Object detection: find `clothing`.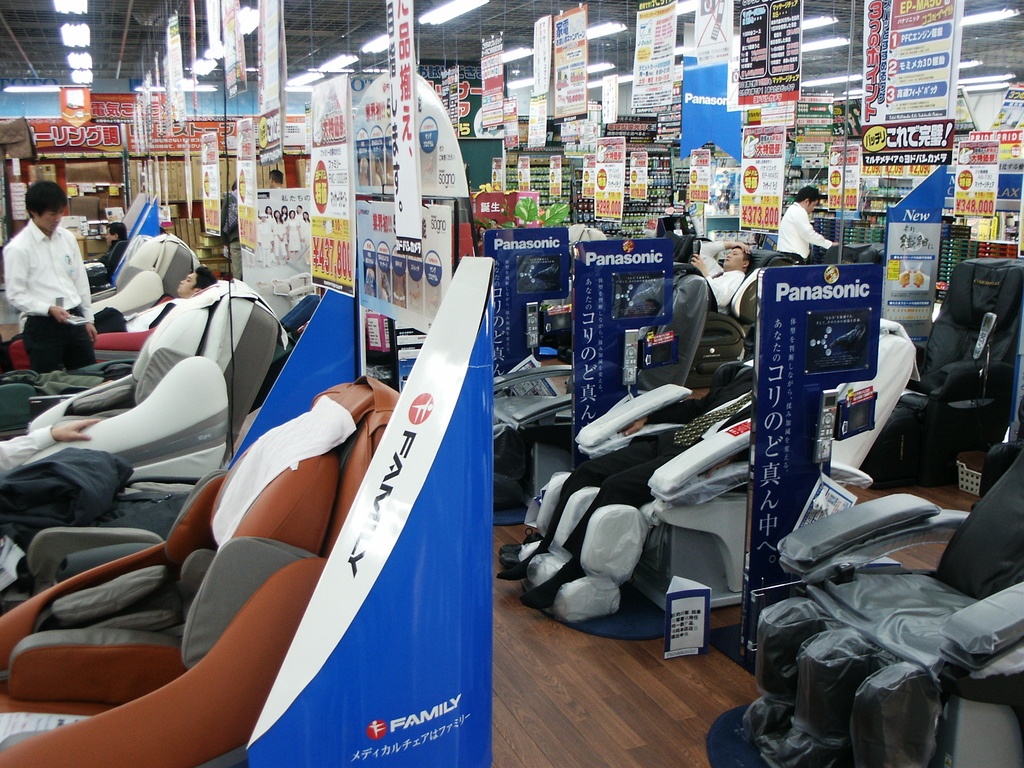
<box>778,200,835,260</box>.
